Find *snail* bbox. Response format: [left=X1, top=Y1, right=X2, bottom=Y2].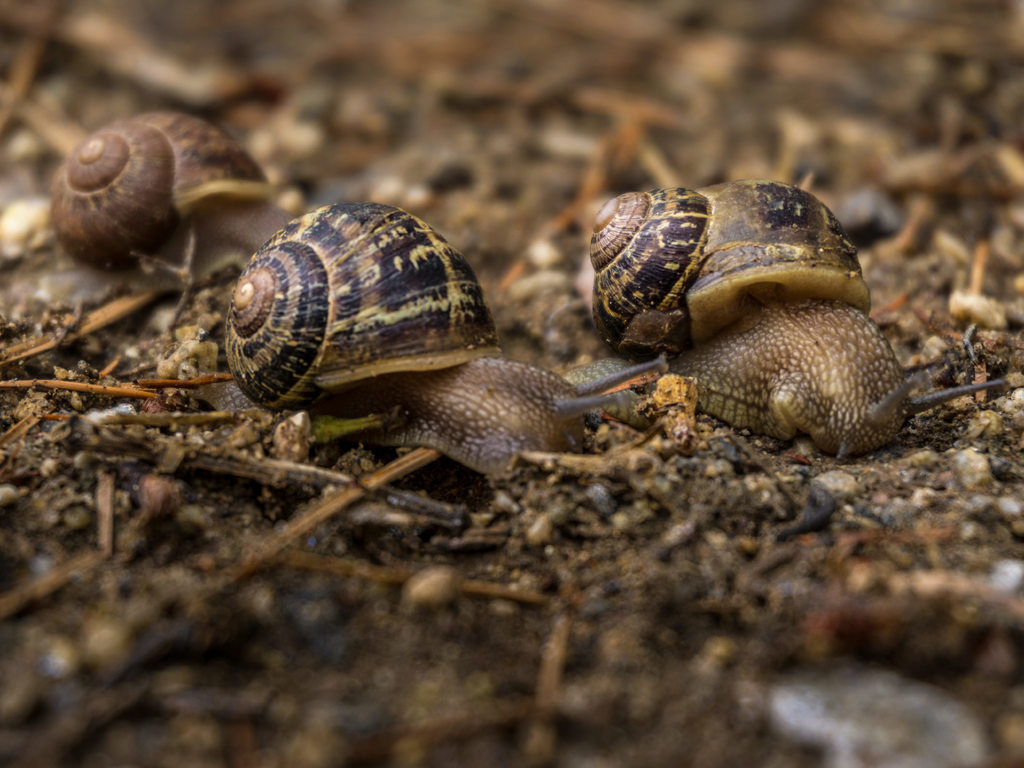
[left=225, top=199, right=668, bottom=476].
